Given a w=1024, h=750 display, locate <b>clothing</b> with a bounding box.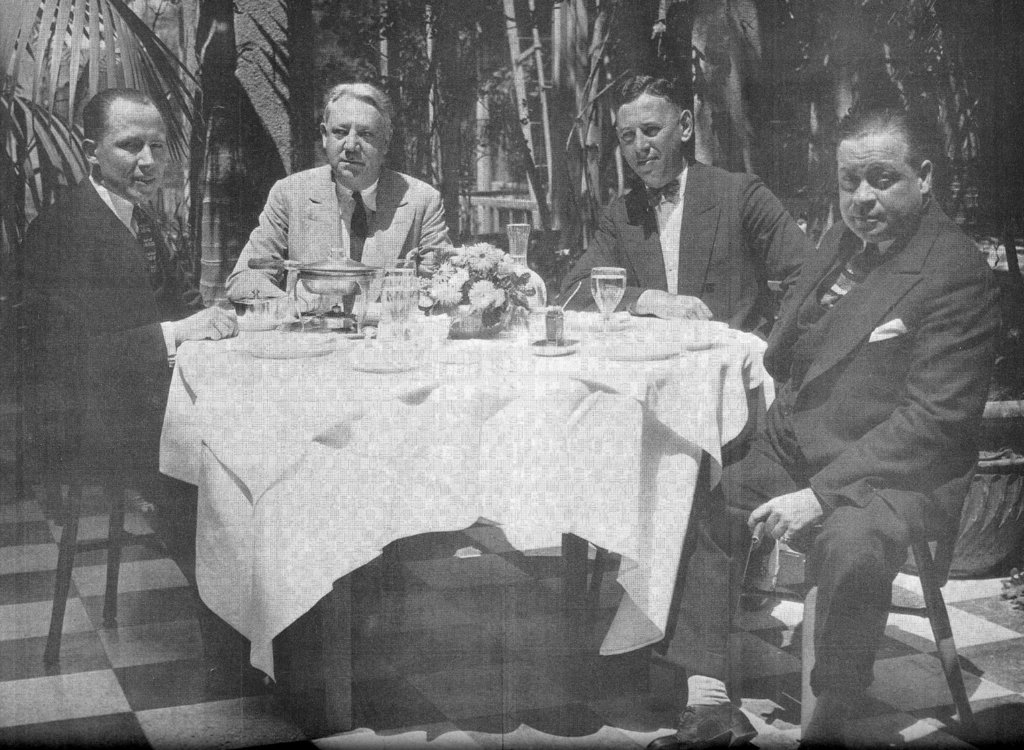
Located: pyautogui.locateOnScreen(661, 194, 1000, 705).
